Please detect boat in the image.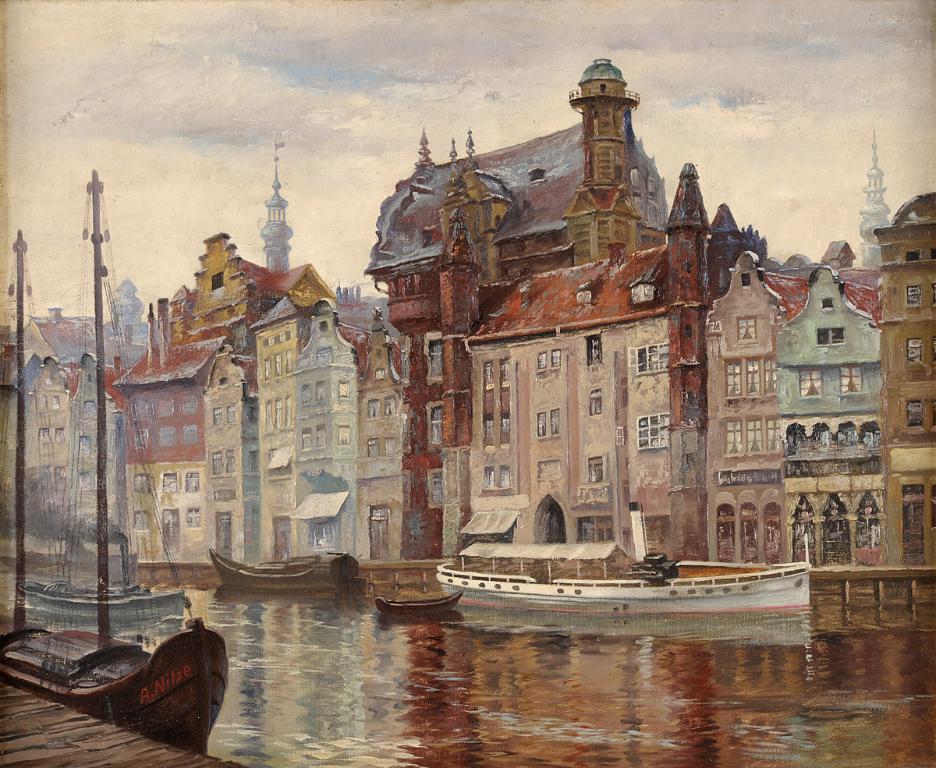
405,520,830,624.
